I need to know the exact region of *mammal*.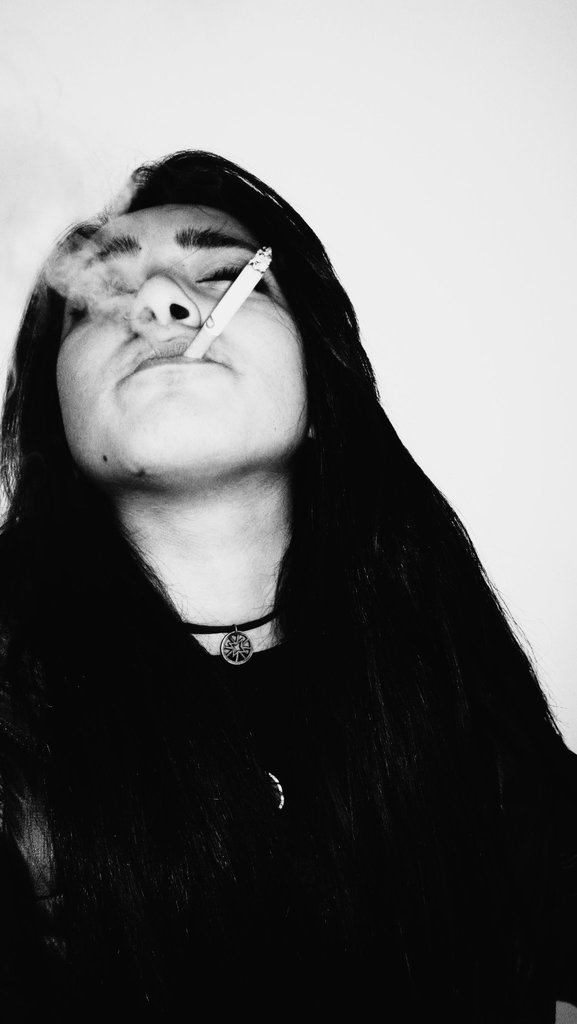
Region: pyautogui.locateOnScreen(14, 109, 576, 1023).
